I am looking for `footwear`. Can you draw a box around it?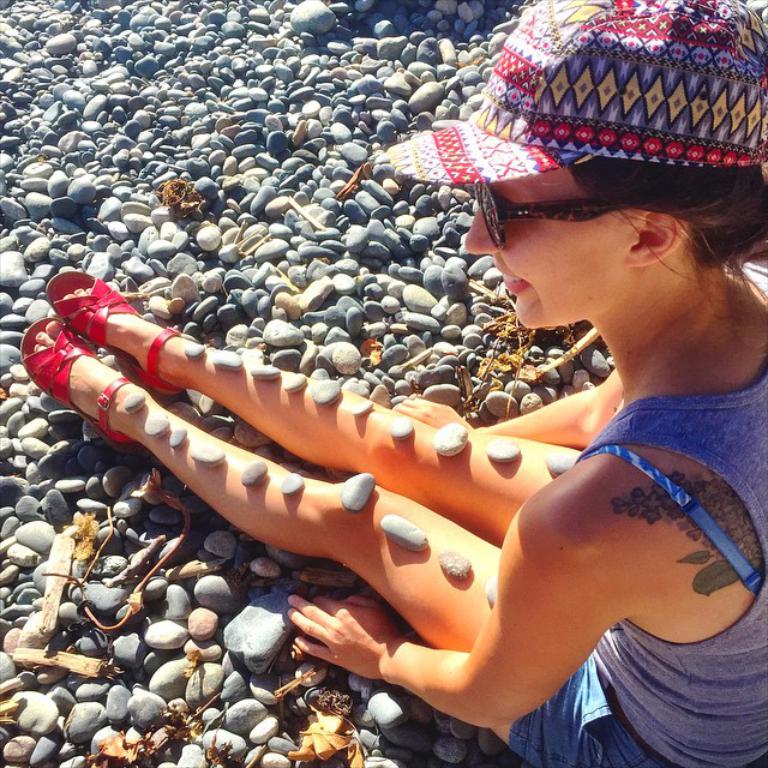
Sure, the bounding box is 49/266/191/402.
